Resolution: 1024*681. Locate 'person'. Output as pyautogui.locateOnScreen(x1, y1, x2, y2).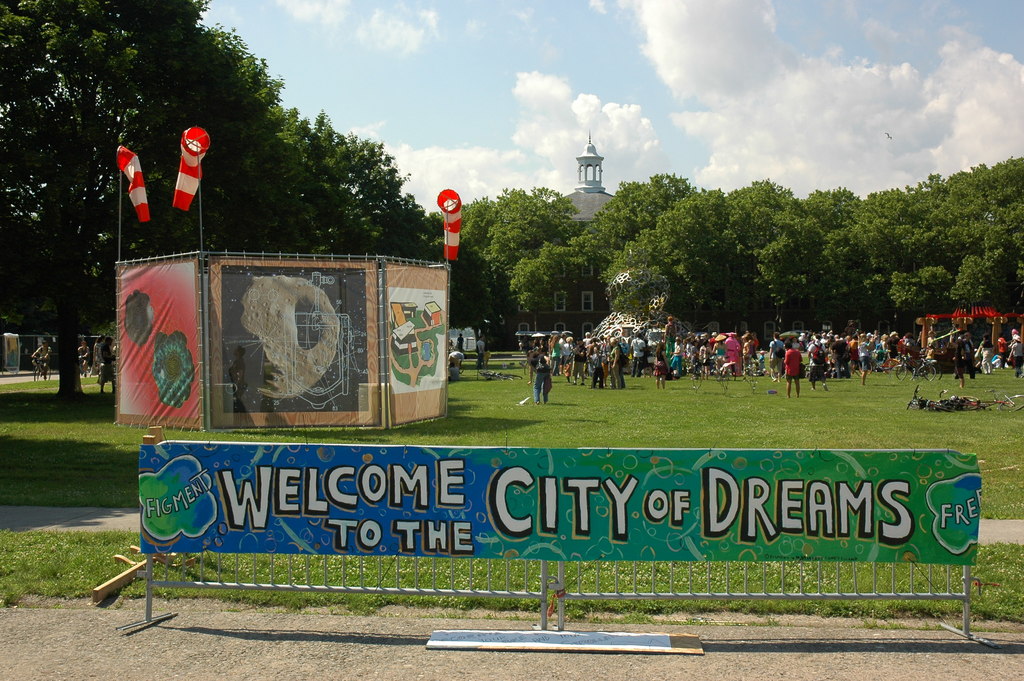
pyautogui.locateOnScreen(822, 331, 827, 347).
